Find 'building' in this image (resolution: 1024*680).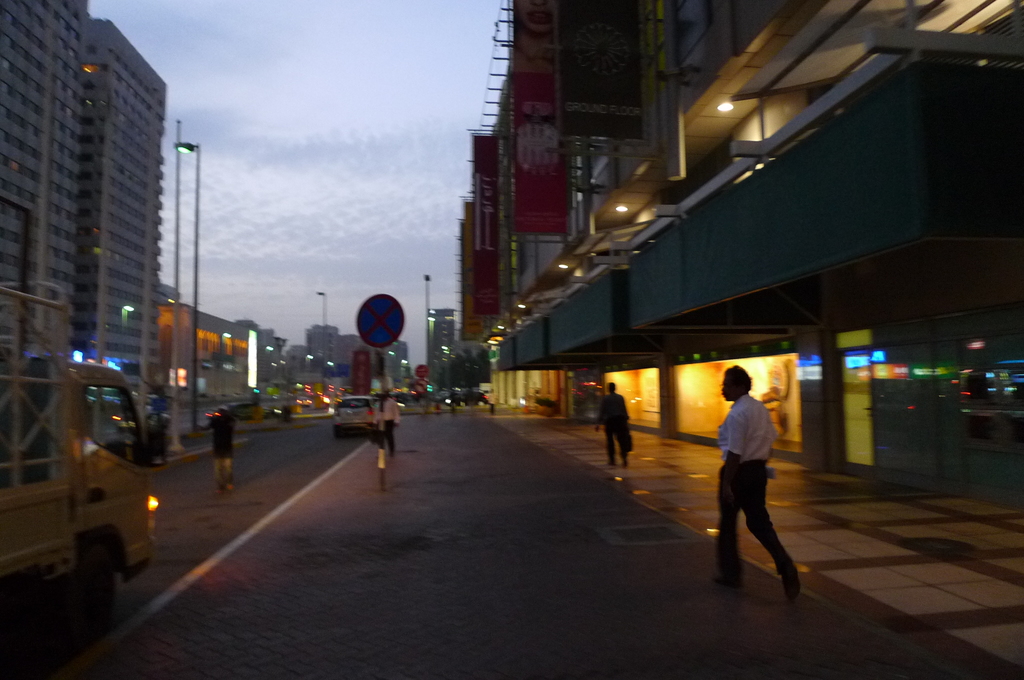
bbox=(166, 302, 276, 389).
